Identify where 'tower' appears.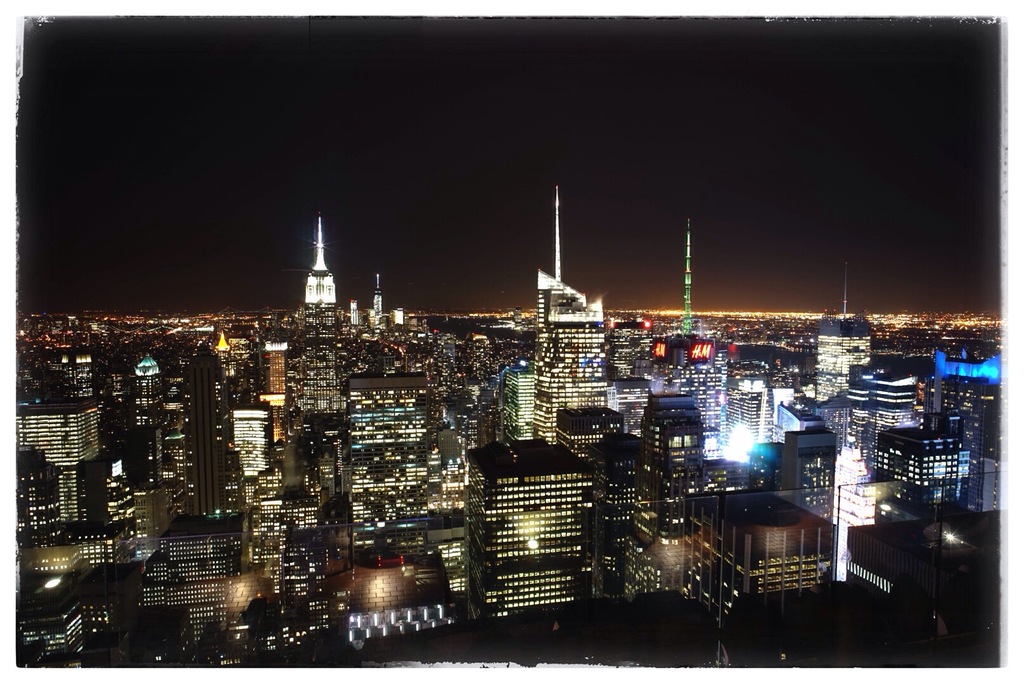
Appears at (left=680, top=216, right=691, bottom=332).
